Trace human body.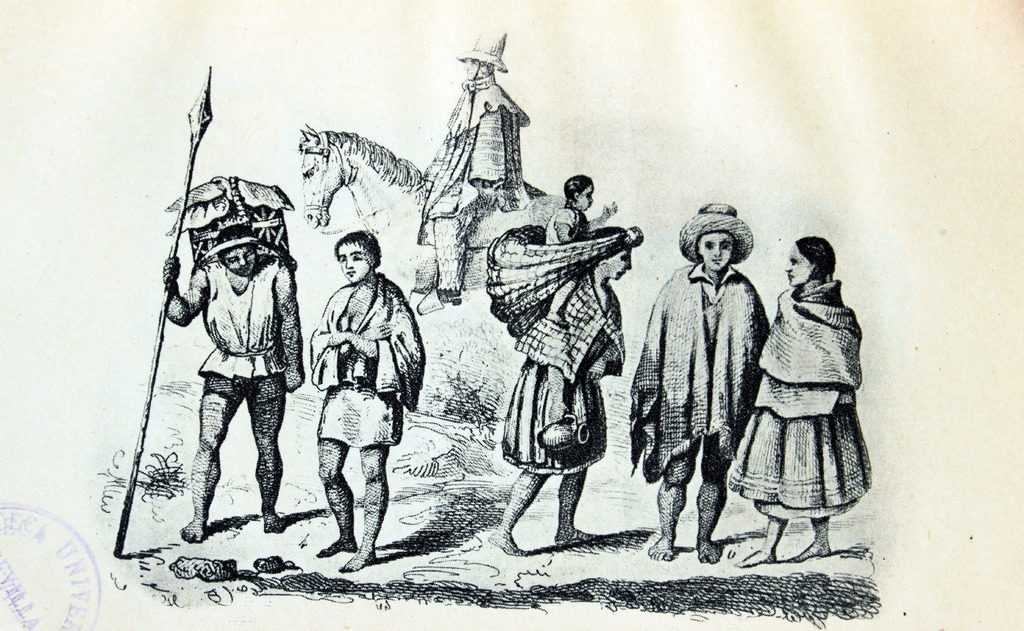
Traced to bbox(316, 275, 426, 575).
